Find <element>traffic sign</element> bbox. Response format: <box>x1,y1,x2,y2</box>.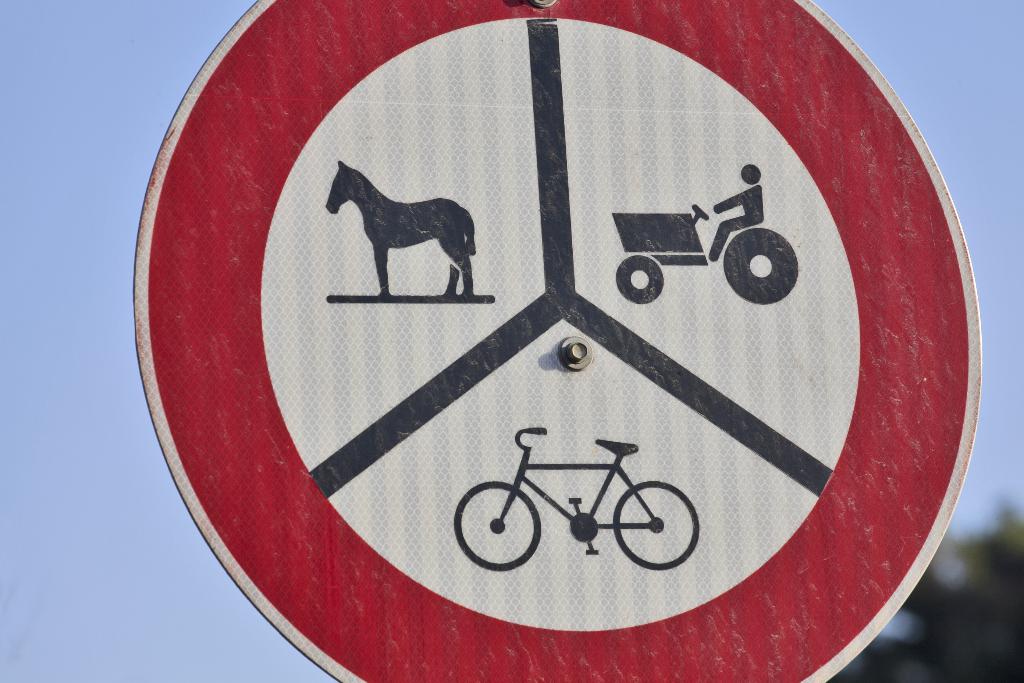
<box>132,0,982,682</box>.
